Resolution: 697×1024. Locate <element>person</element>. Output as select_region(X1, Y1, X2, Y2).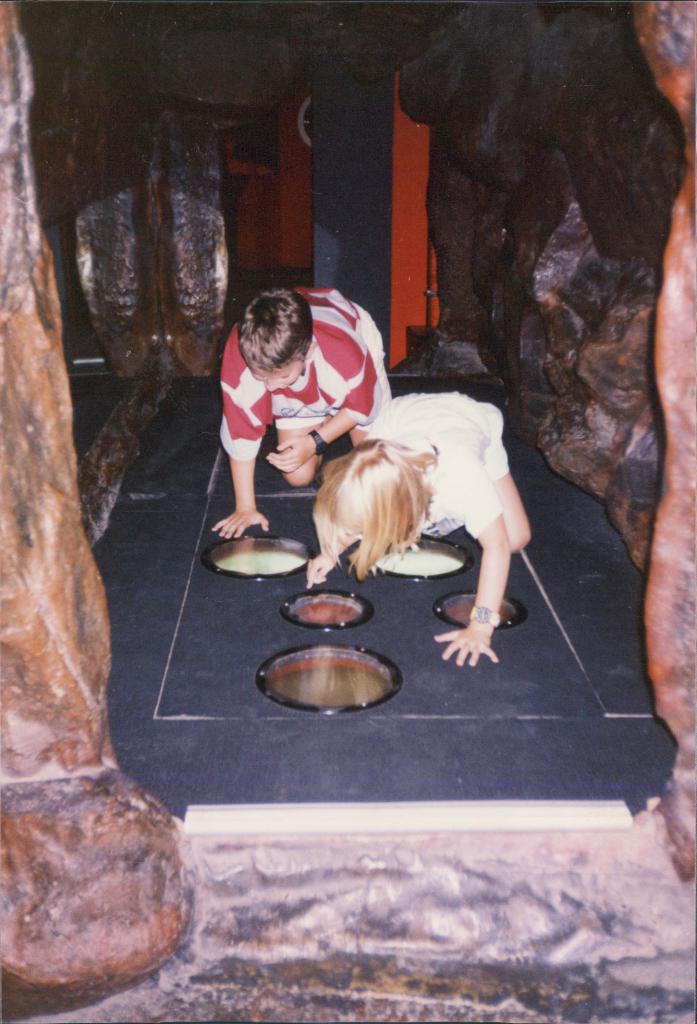
select_region(201, 259, 389, 540).
